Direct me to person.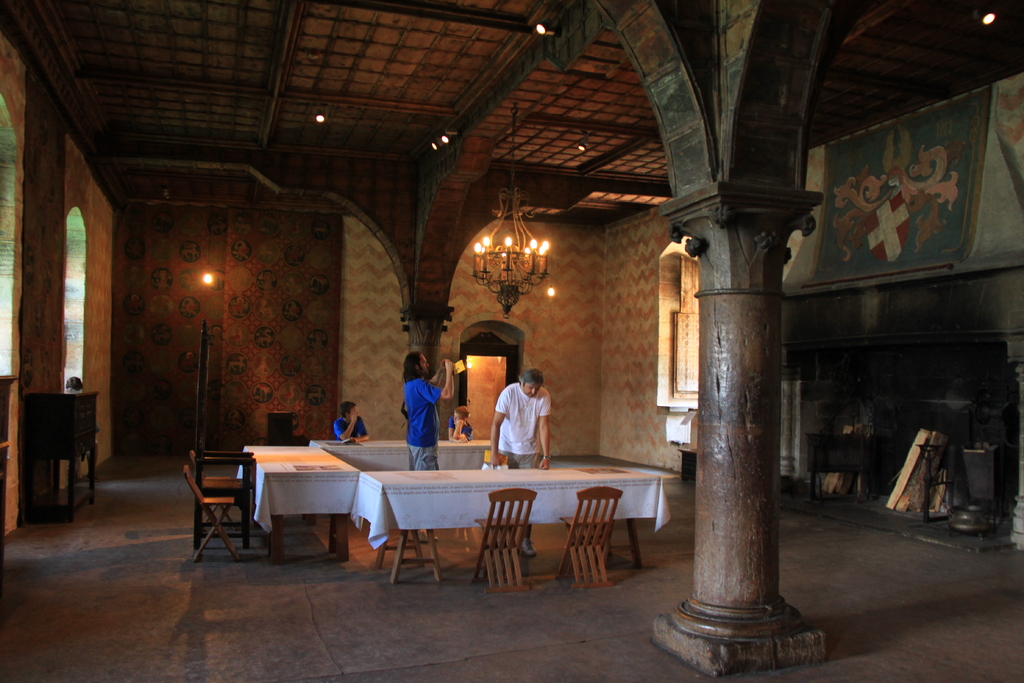
Direction: Rect(446, 409, 475, 441).
